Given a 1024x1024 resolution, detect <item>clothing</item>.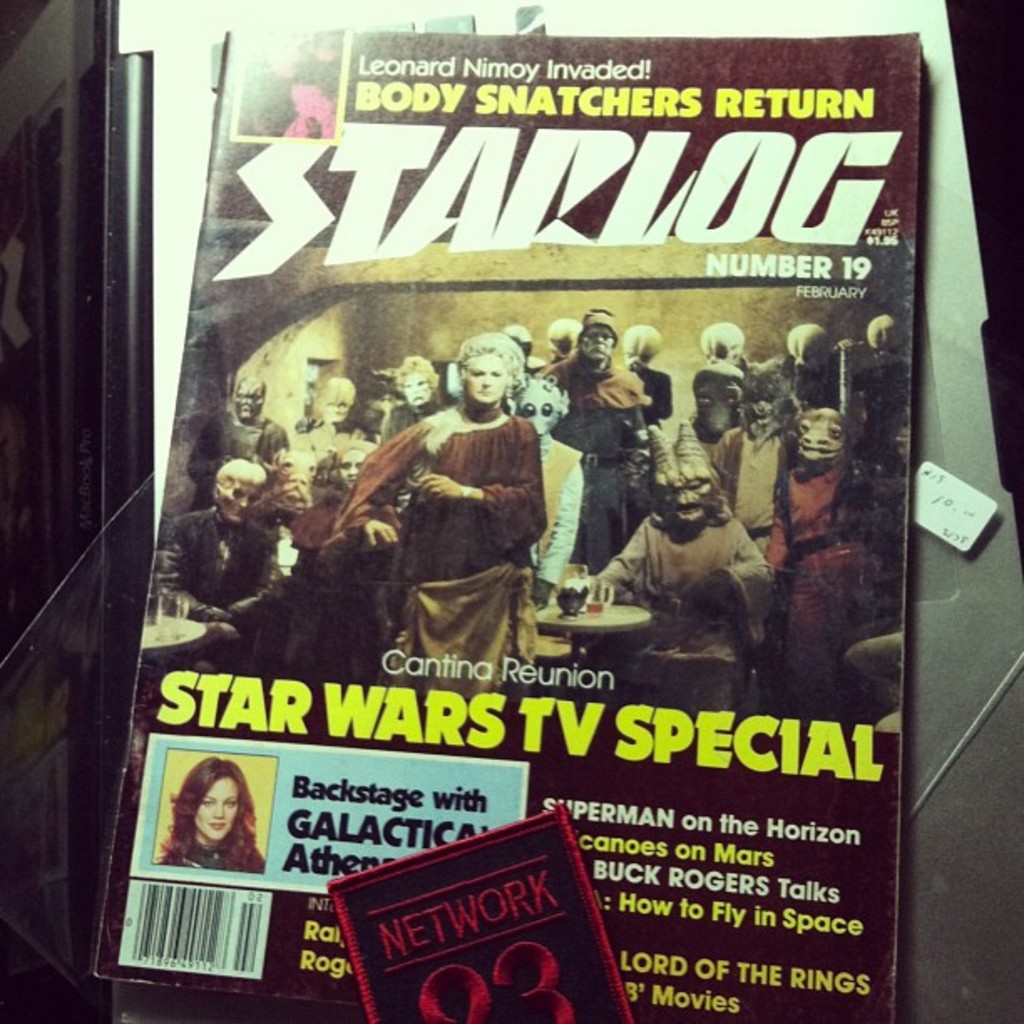
select_region(199, 422, 289, 477).
